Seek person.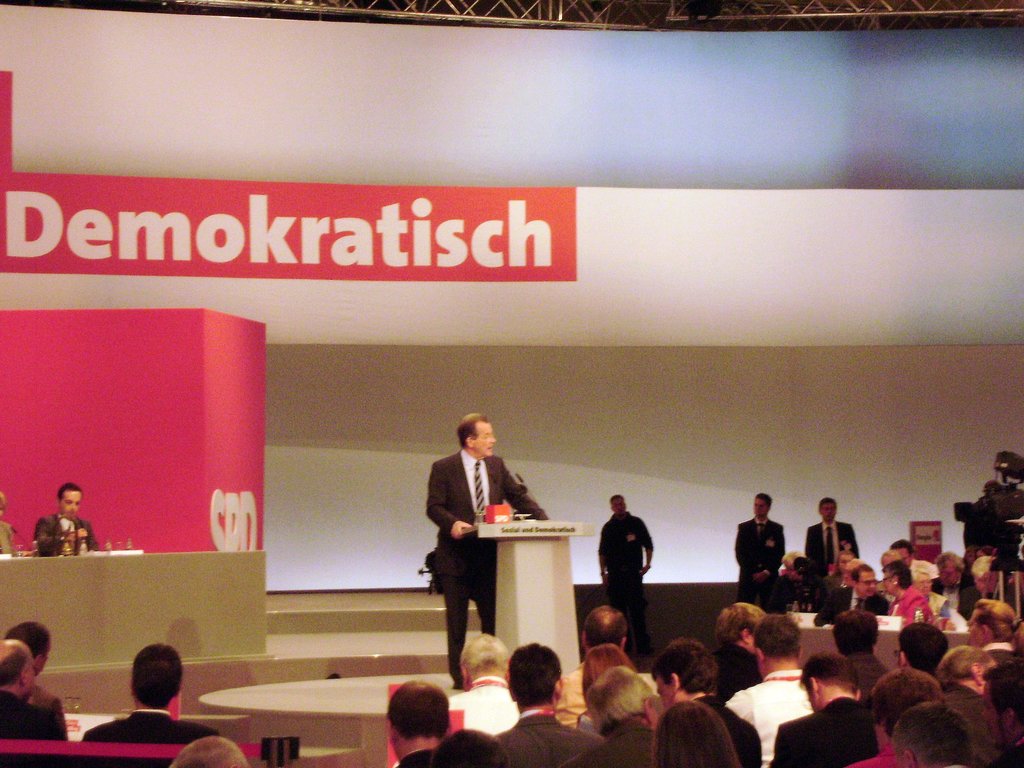
bbox(424, 417, 535, 678).
